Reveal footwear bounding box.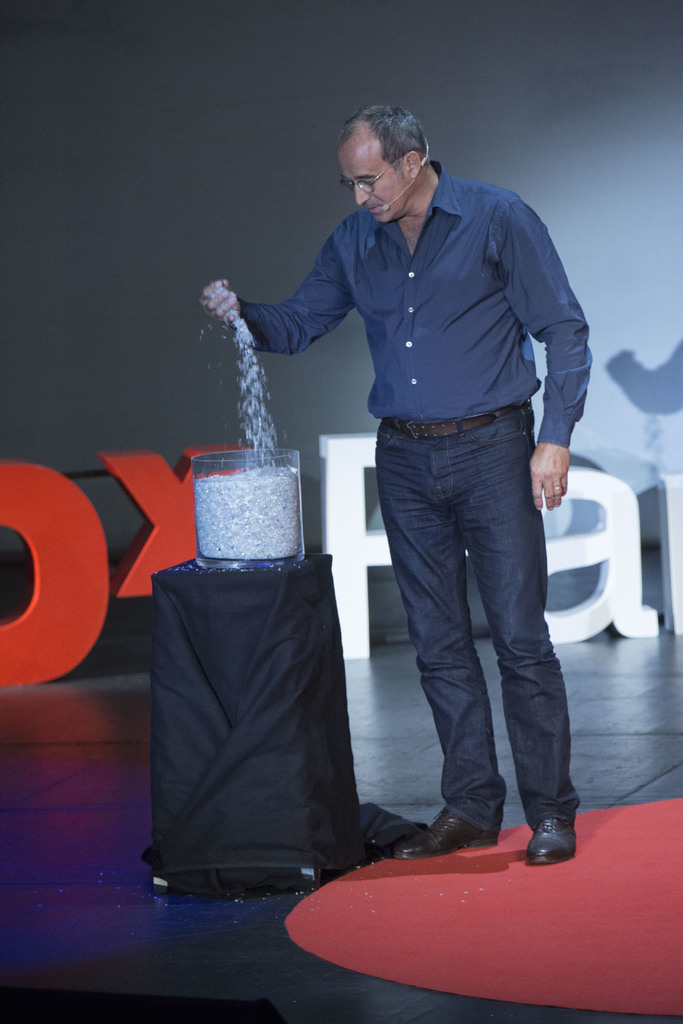
Revealed: pyautogui.locateOnScreen(518, 807, 579, 865).
